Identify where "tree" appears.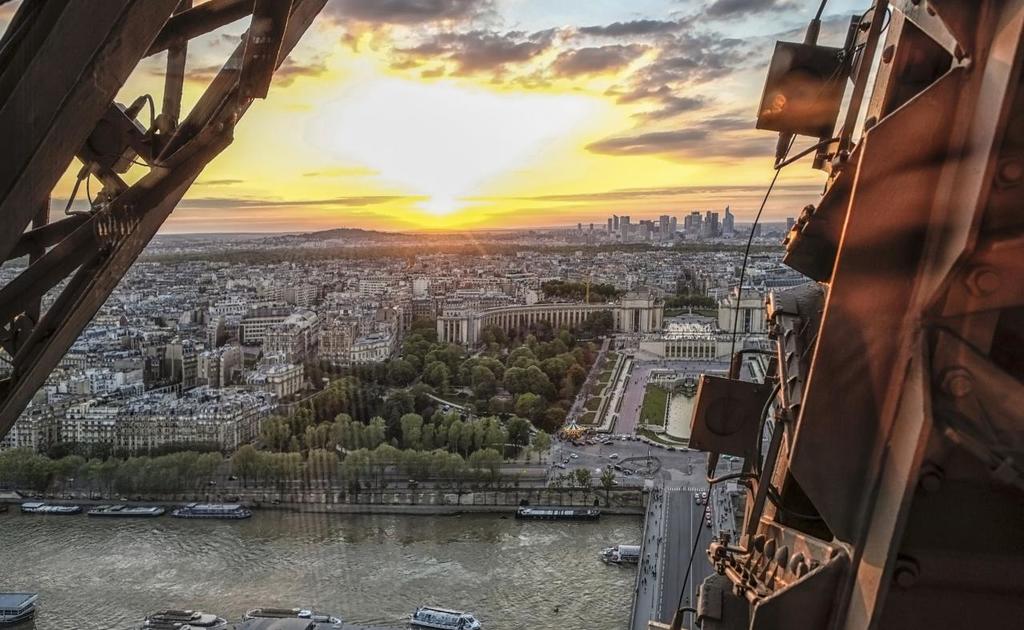
Appears at l=543, t=357, r=566, b=379.
